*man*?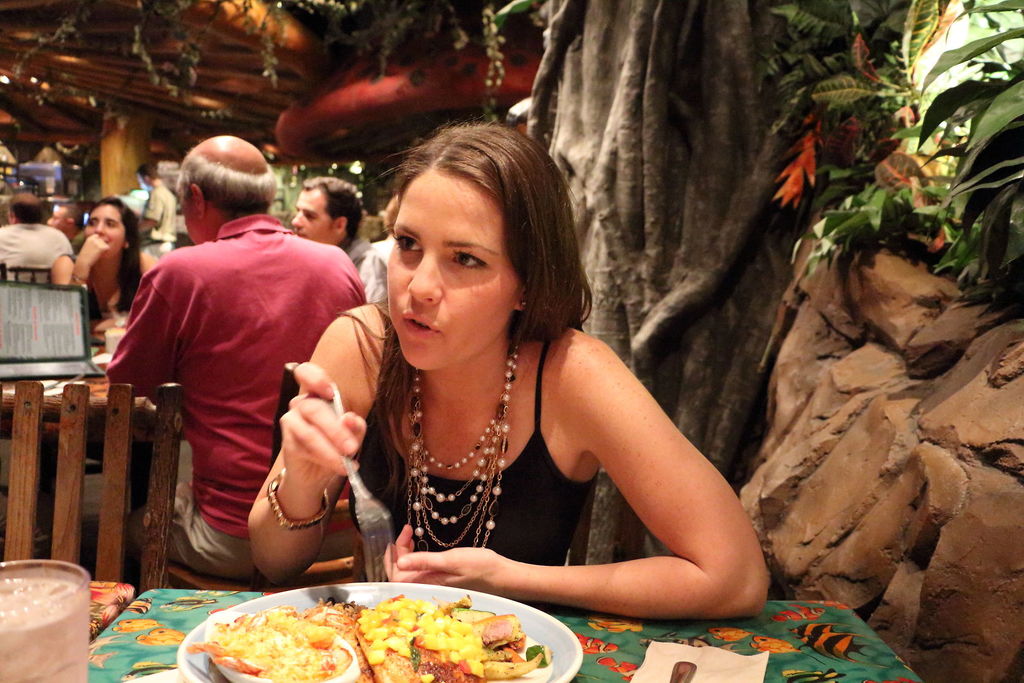
[x1=140, y1=162, x2=179, y2=263]
